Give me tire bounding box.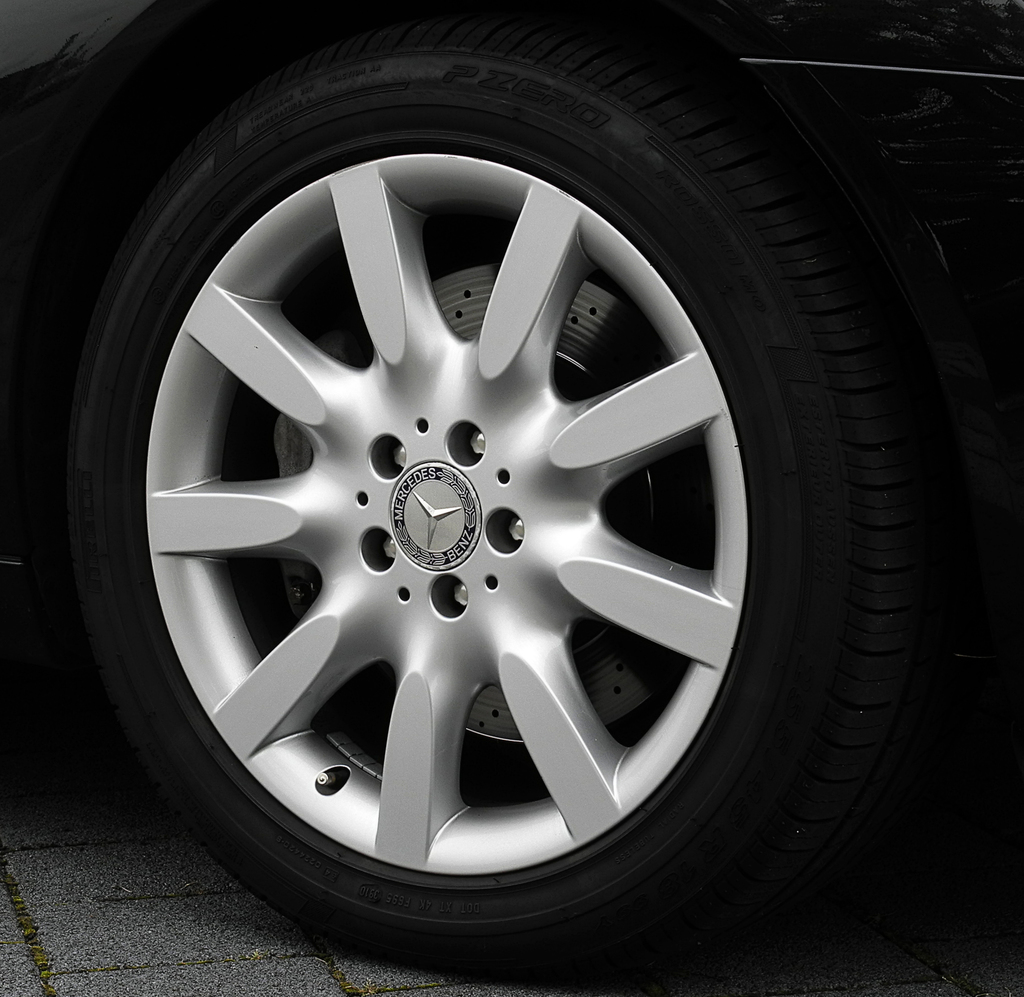
pyautogui.locateOnScreen(59, 43, 906, 990).
